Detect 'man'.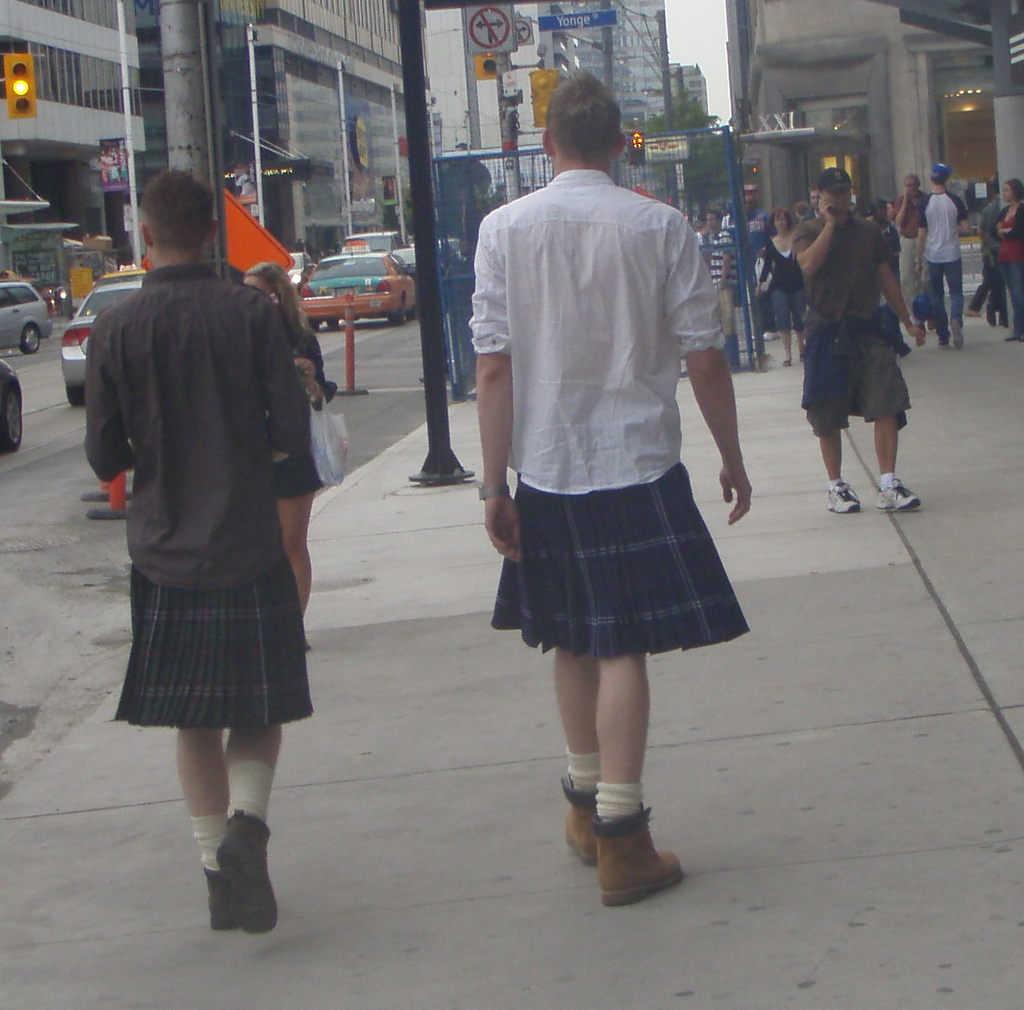
Detected at <bbox>467, 48, 768, 930</bbox>.
